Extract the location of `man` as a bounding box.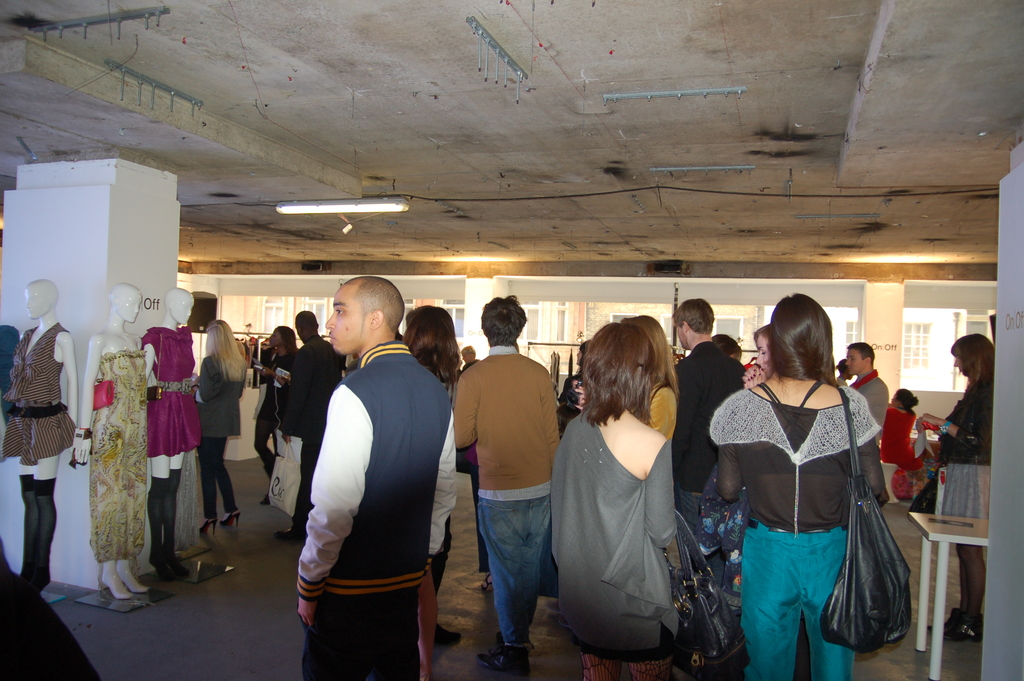
bbox(849, 340, 889, 506).
